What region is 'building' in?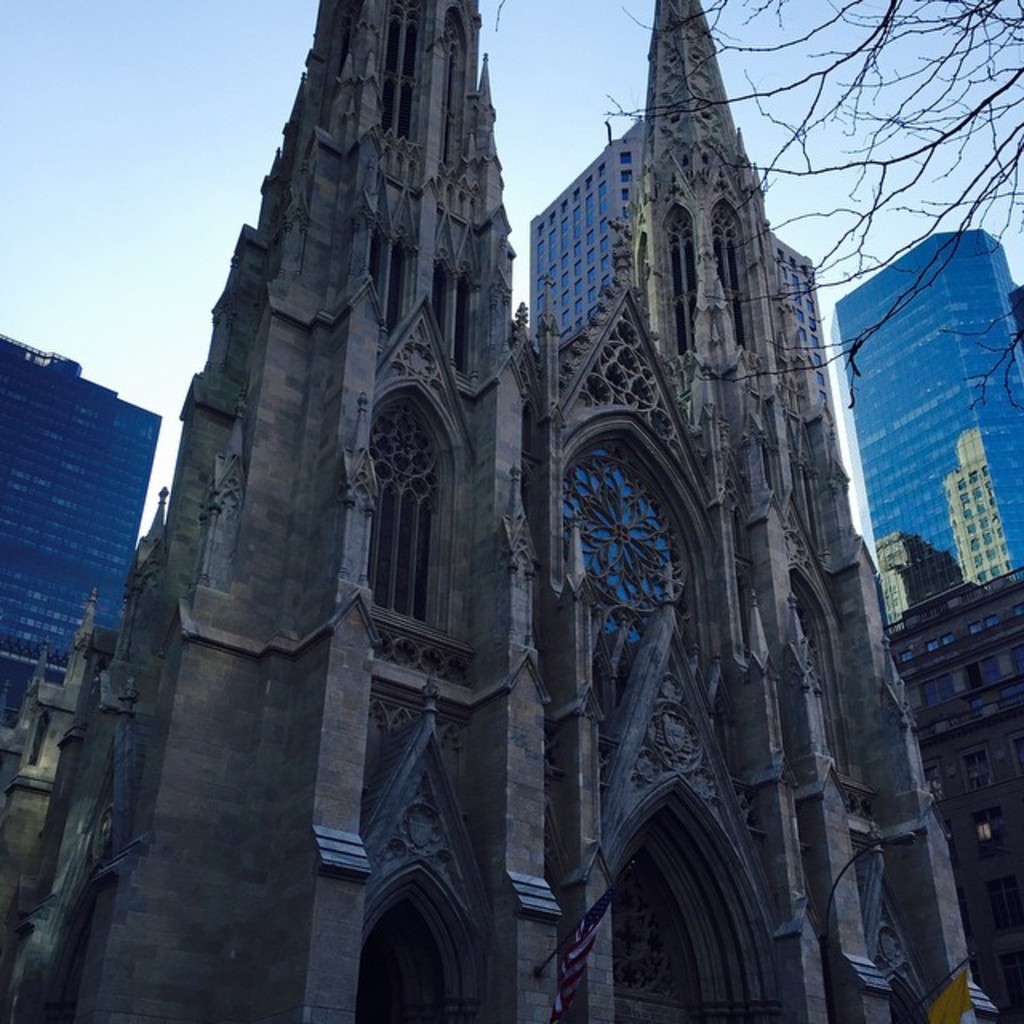
{"x1": 0, "y1": 336, "x2": 165, "y2": 734}.
